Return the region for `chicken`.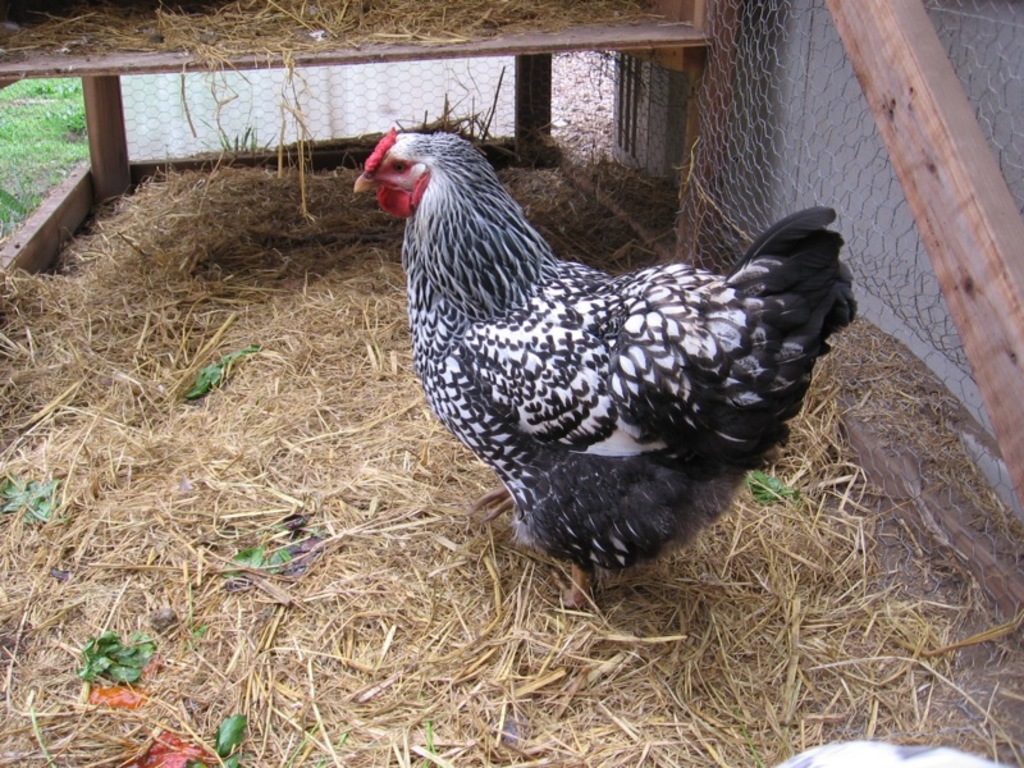
{"x1": 343, "y1": 129, "x2": 863, "y2": 614}.
